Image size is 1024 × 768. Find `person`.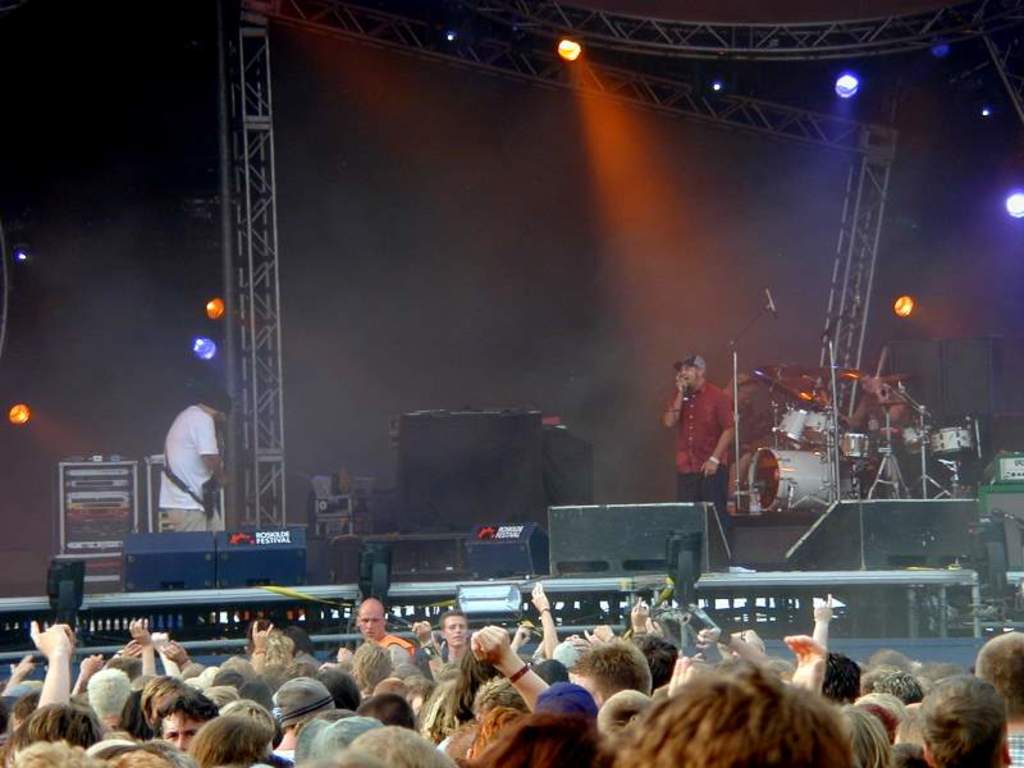
[left=669, top=353, right=735, bottom=503].
